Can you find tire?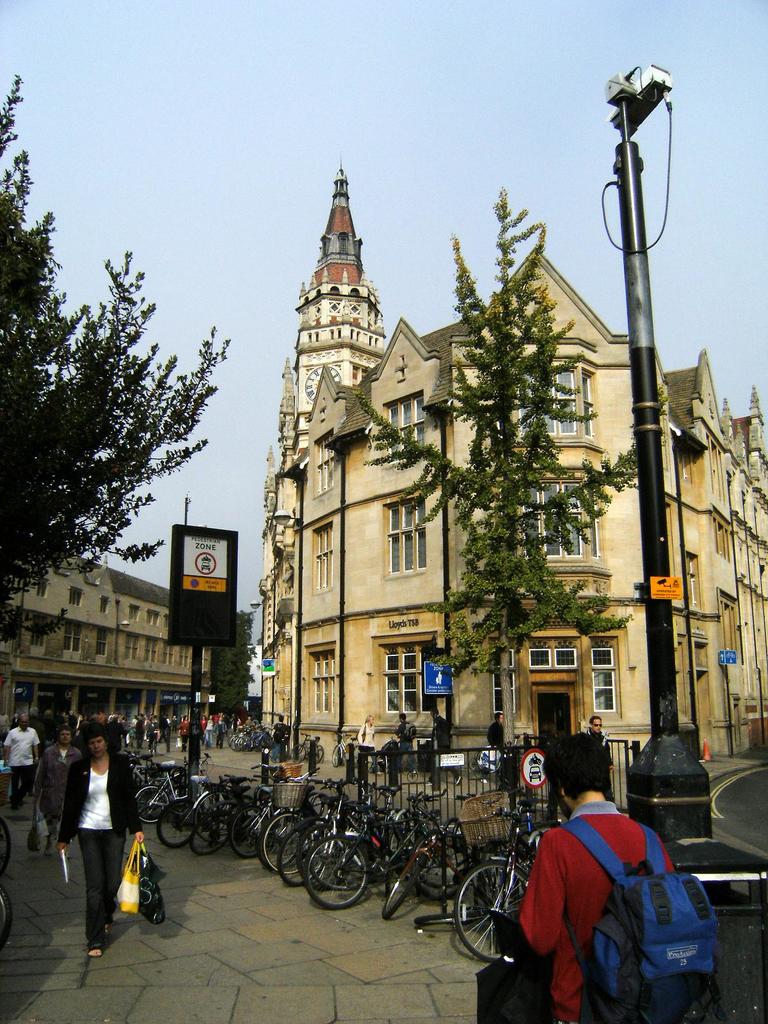
Yes, bounding box: left=385, top=857, right=423, bottom=918.
